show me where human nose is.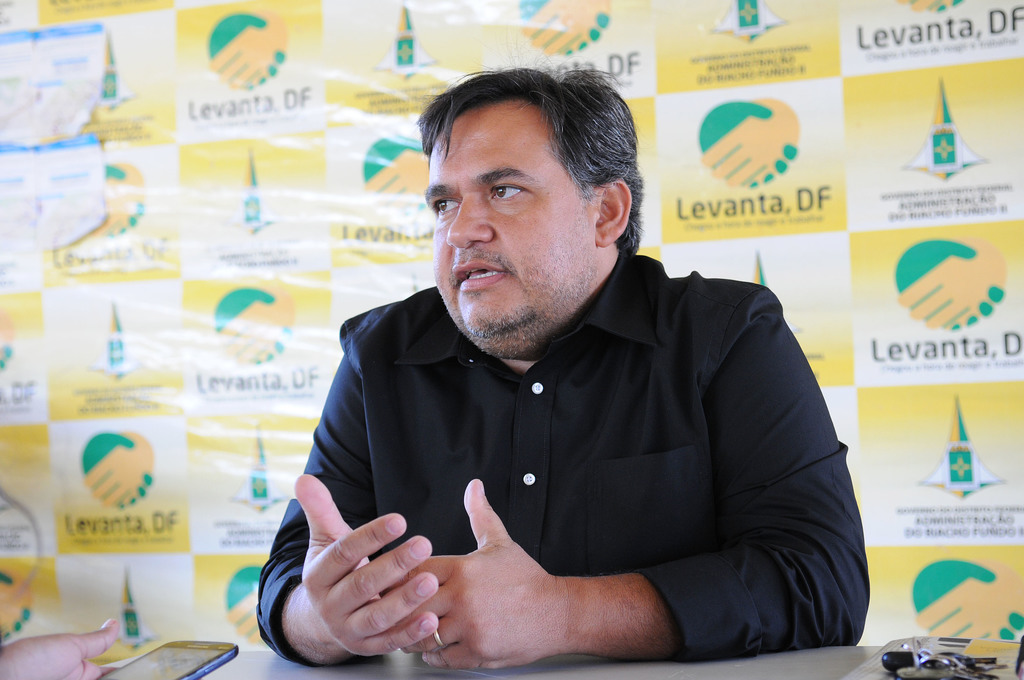
human nose is at [left=443, top=197, right=493, bottom=249].
